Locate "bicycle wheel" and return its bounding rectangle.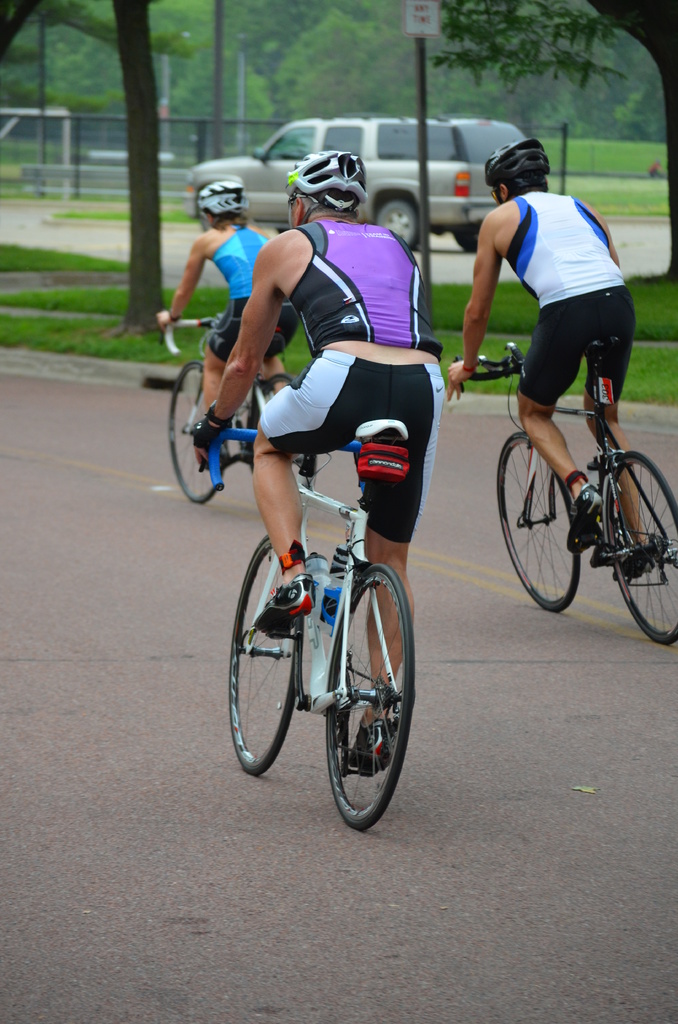
rect(226, 532, 307, 779).
